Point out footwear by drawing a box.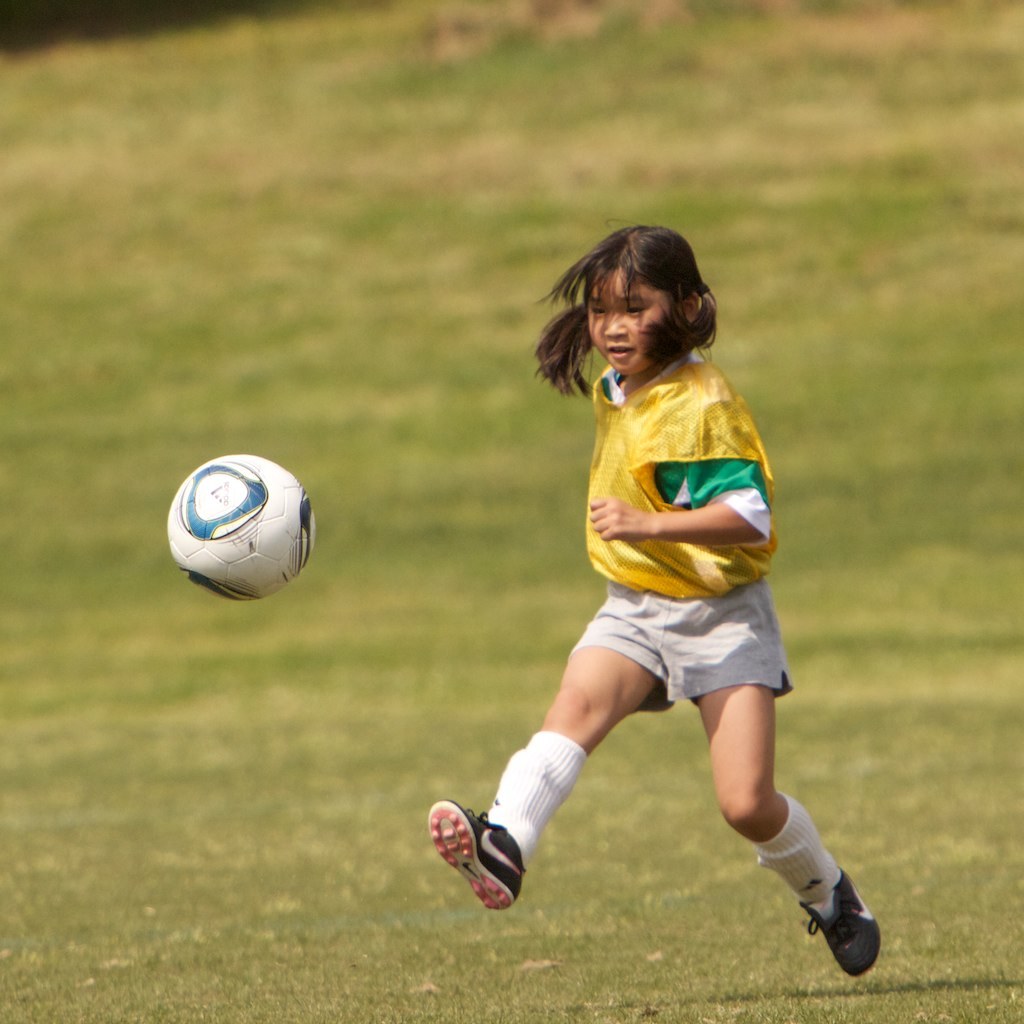
(422,786,524,916).
